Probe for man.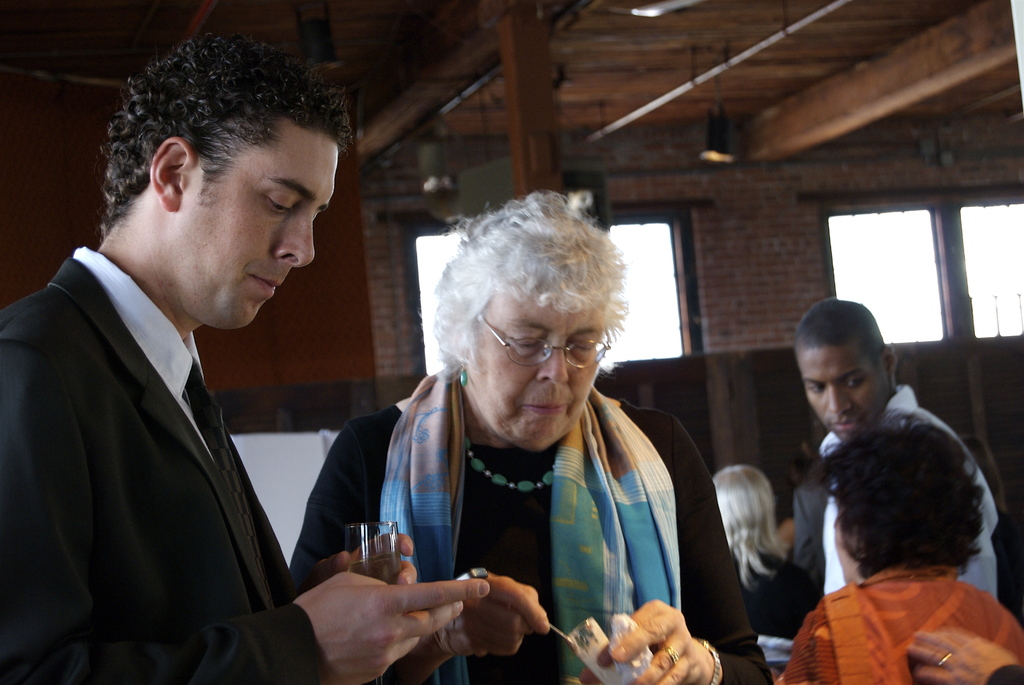
Probe result: <bbox>788, 298, 1002, 602</bbox>.
